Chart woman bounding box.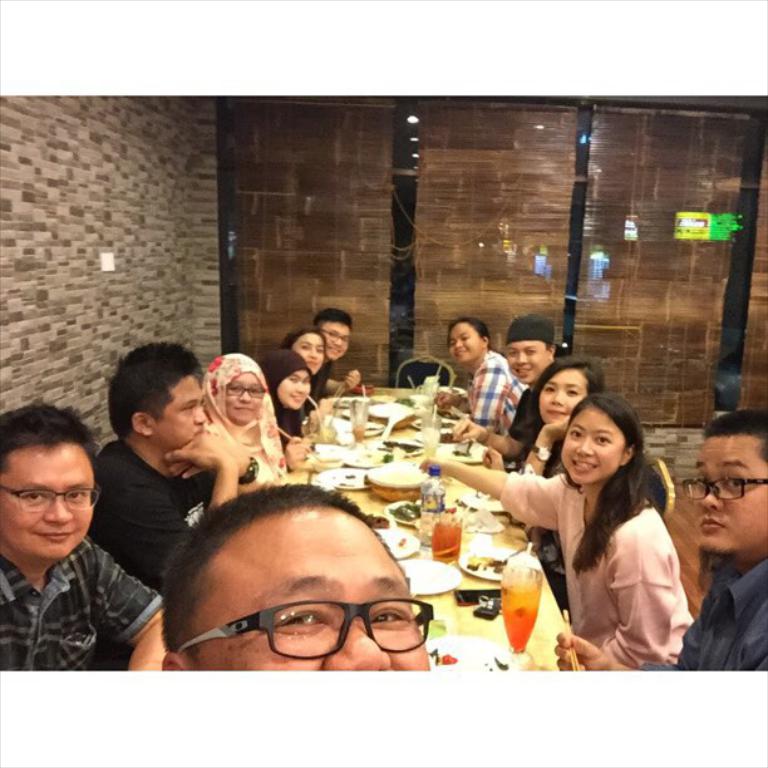
Charted: 197, 350, 282, 476.
